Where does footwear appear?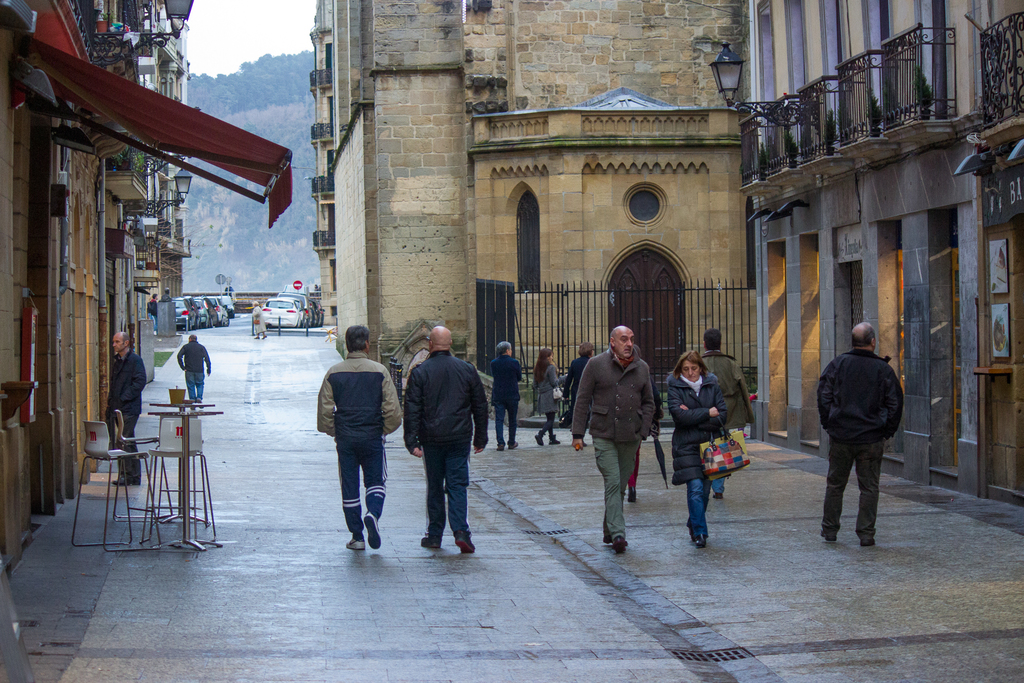
Appears at (x1=417, y1=534, x2=440, y2=550).
